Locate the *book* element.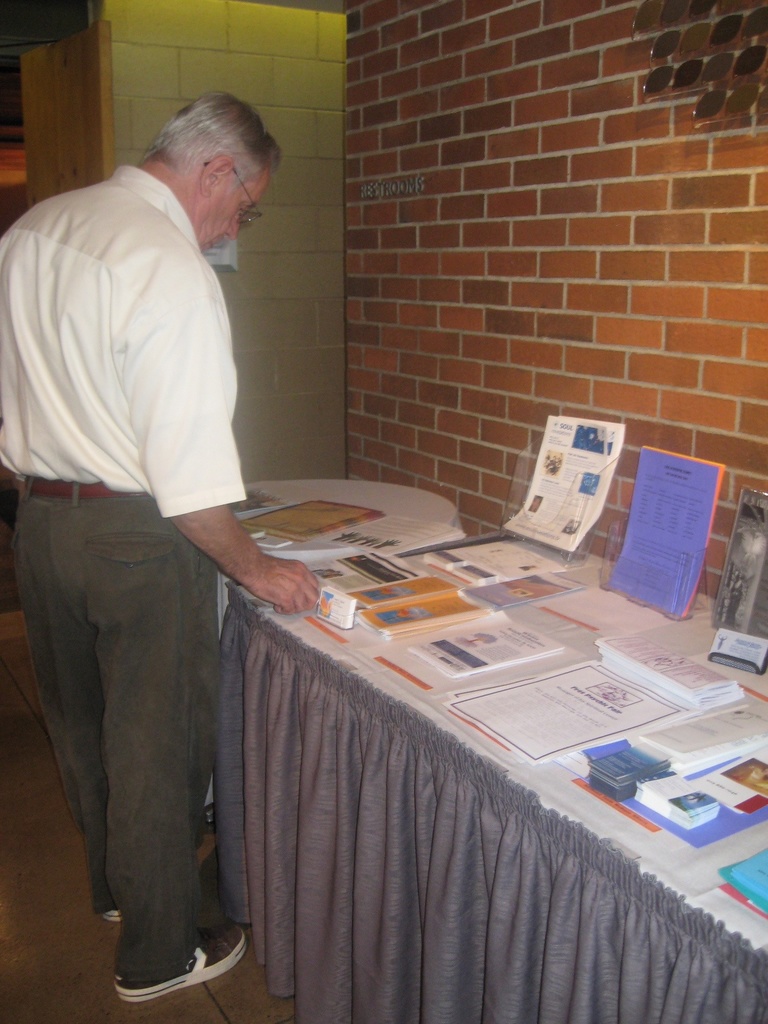
Element bbox: Rect(242, 494, 390, 540).
